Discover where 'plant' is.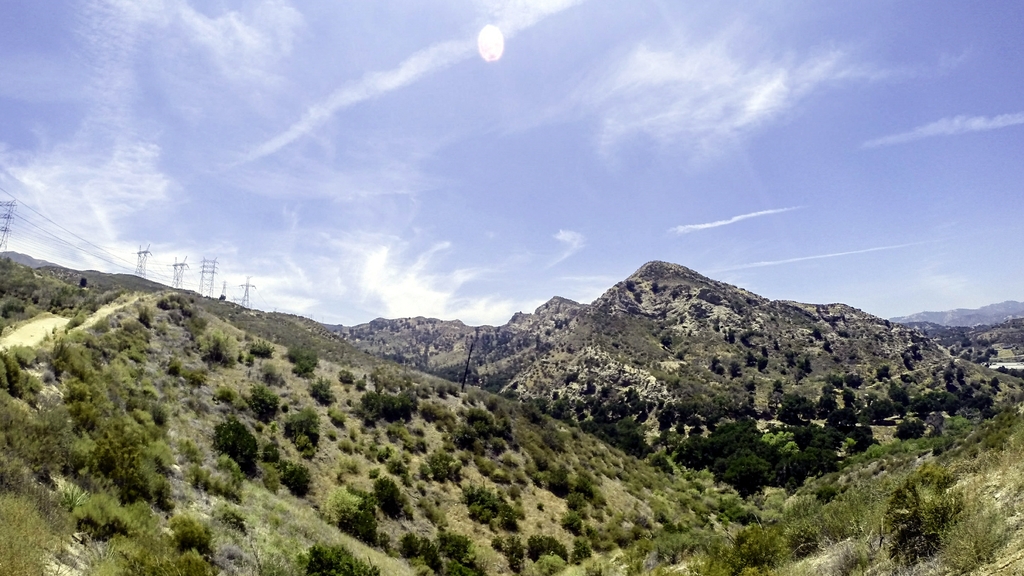
Discovered at pyautogui.locateOnScreen(354, 372, 368, 389).
